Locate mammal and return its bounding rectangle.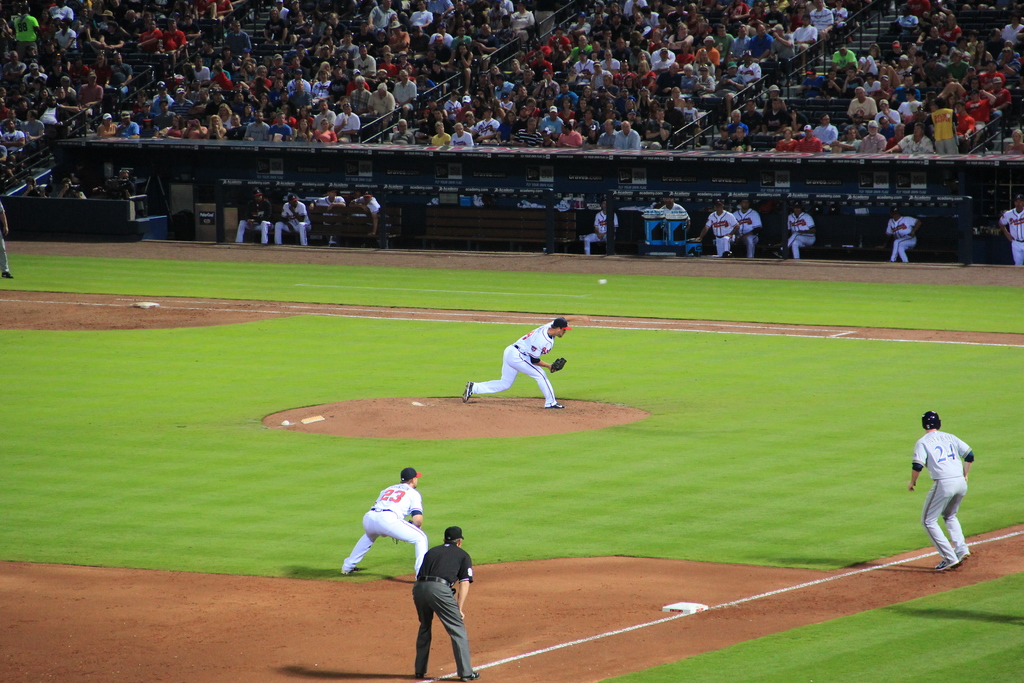
<box>0,199,15,281</box>.
